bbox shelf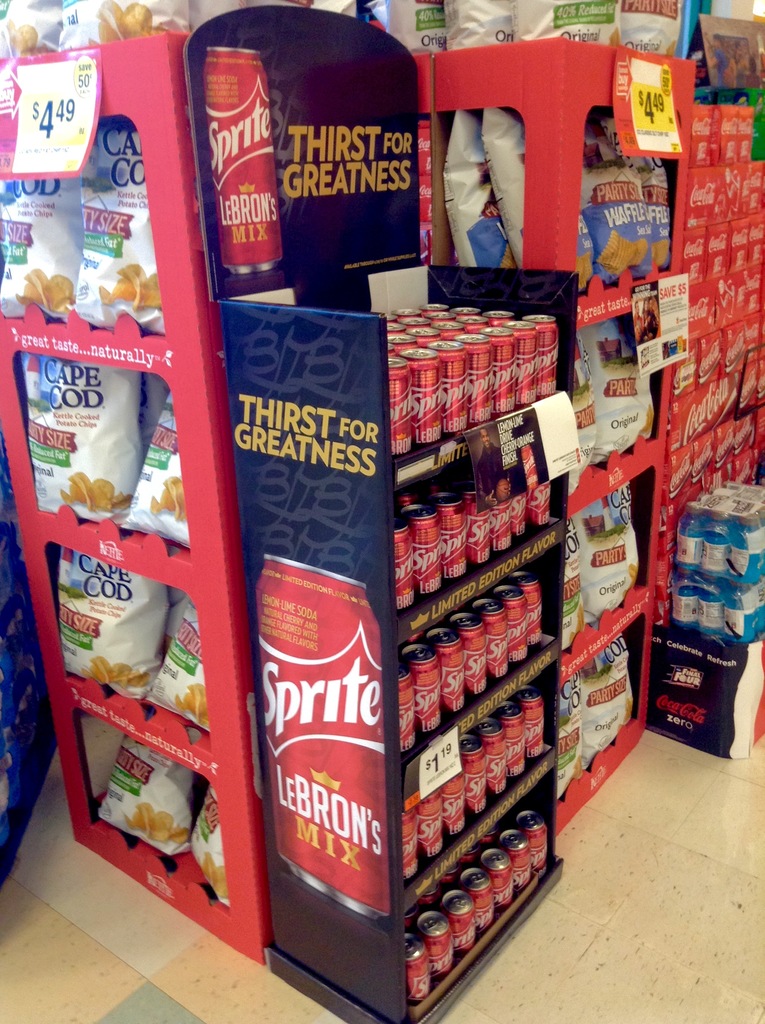
x1=0, y1=29, x2=271, y2=965
